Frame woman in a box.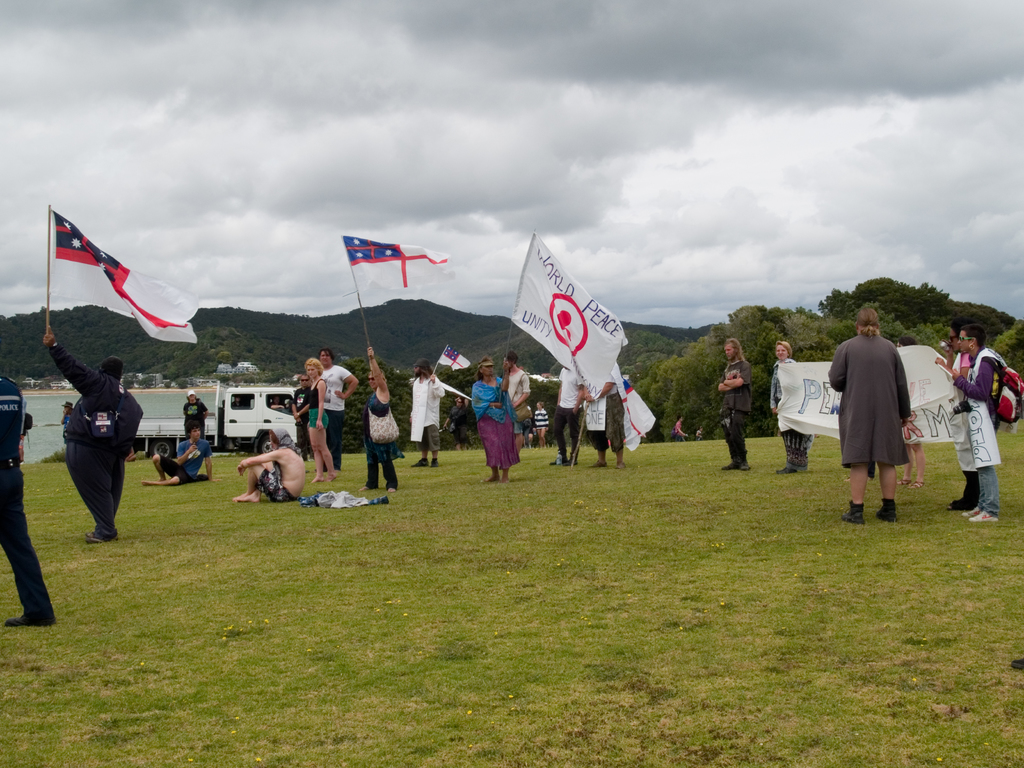
left=828, top=306, right=922, bottom=524.
